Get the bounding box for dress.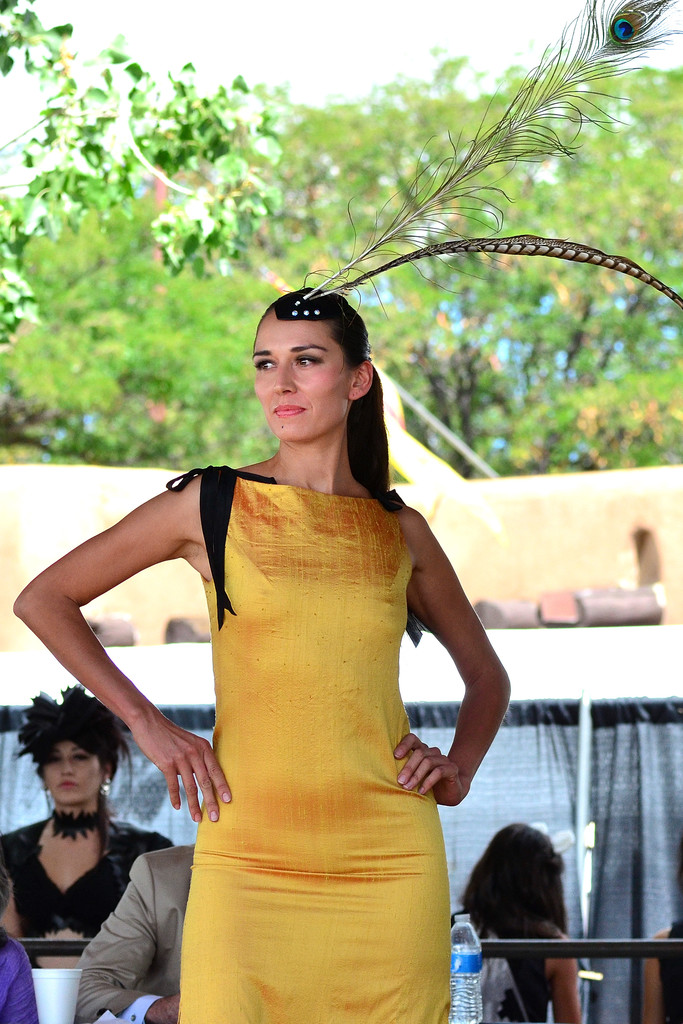
(176,463,449,1023).
